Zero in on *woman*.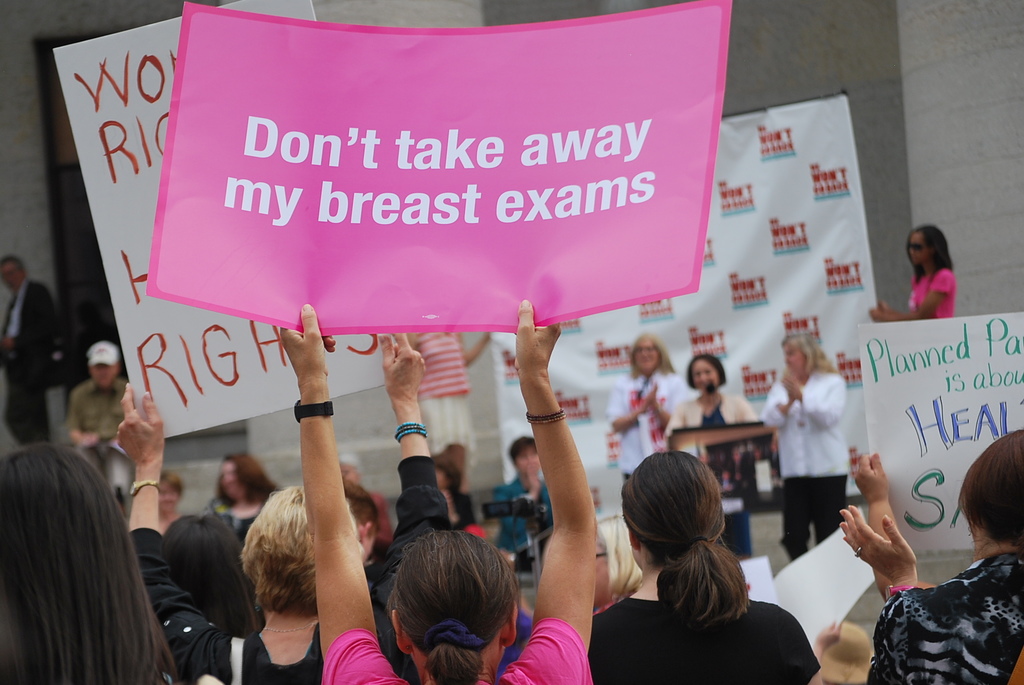
Zeroed in: (680, 362, 753, 555).
